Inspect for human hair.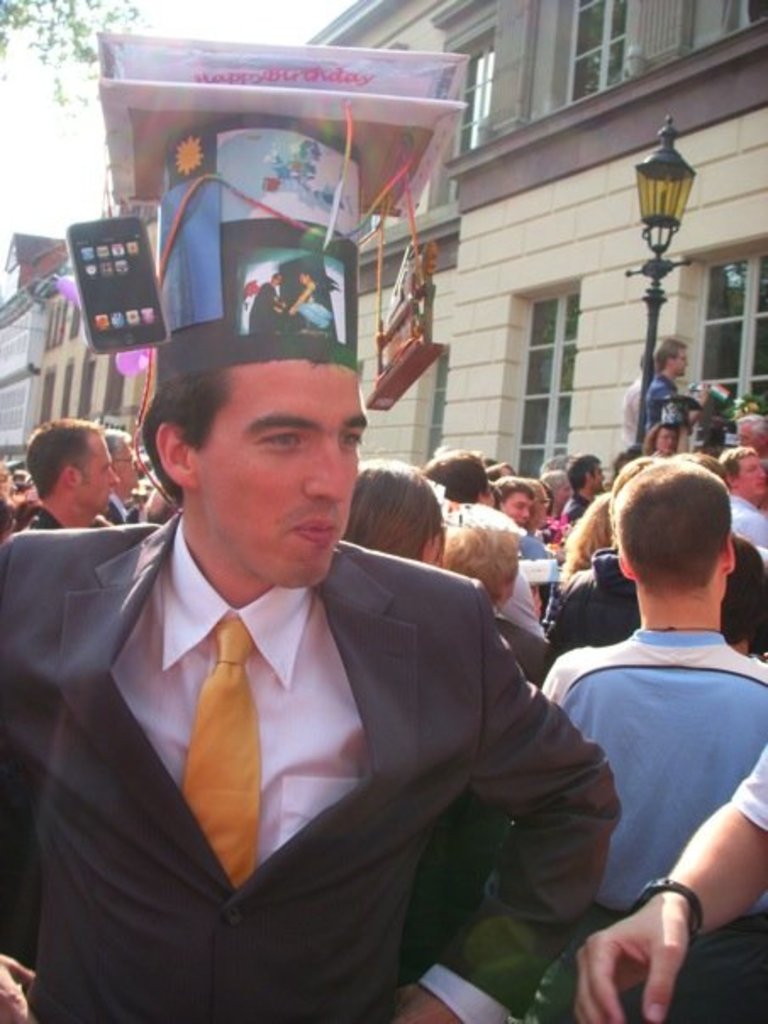
Inspection: <bbox>653, 329, 682, 378</bbox>.
